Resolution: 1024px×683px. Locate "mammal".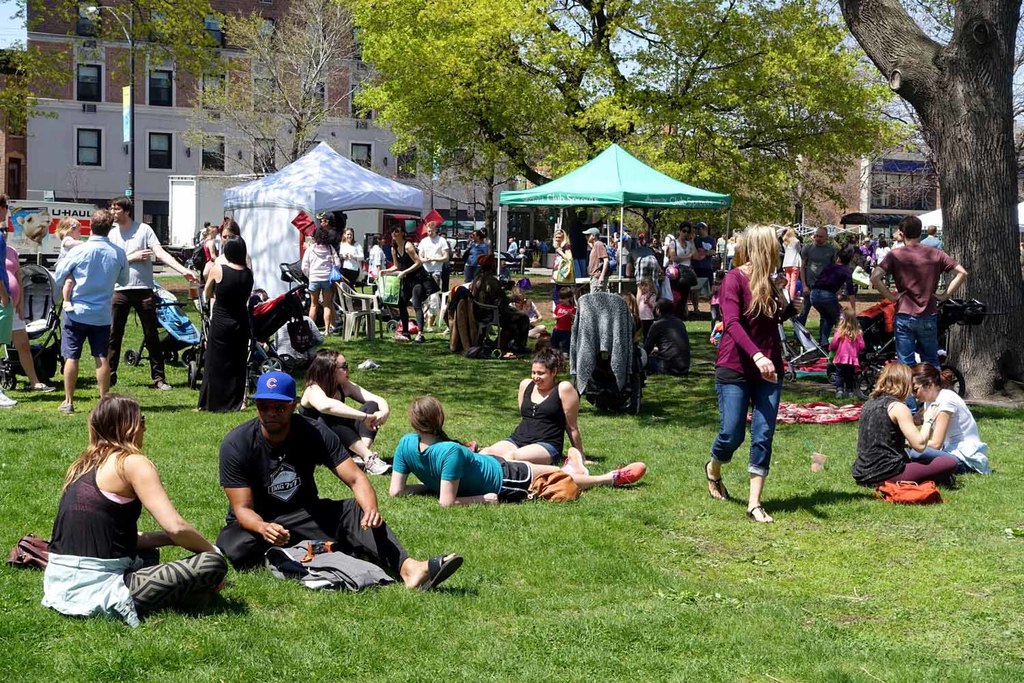
487 352 581 462.
